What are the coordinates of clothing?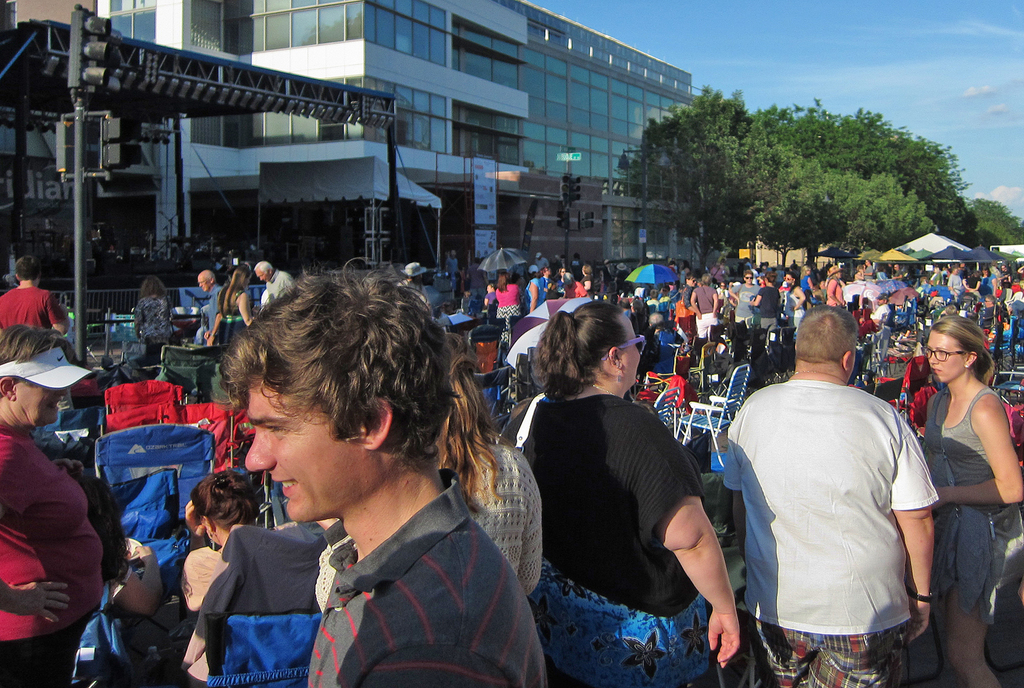
(754,284,782,340).
